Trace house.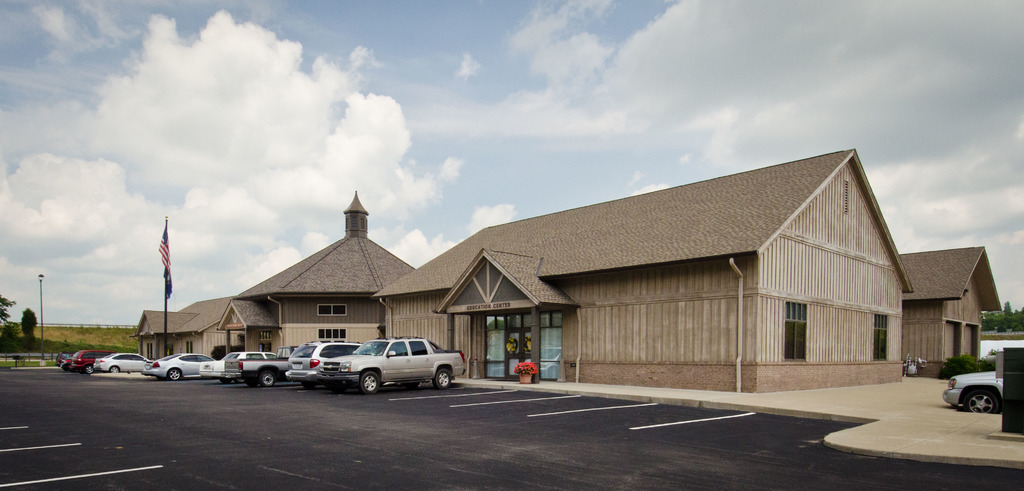
Traced to rect(900, 247, 1002, 378).
